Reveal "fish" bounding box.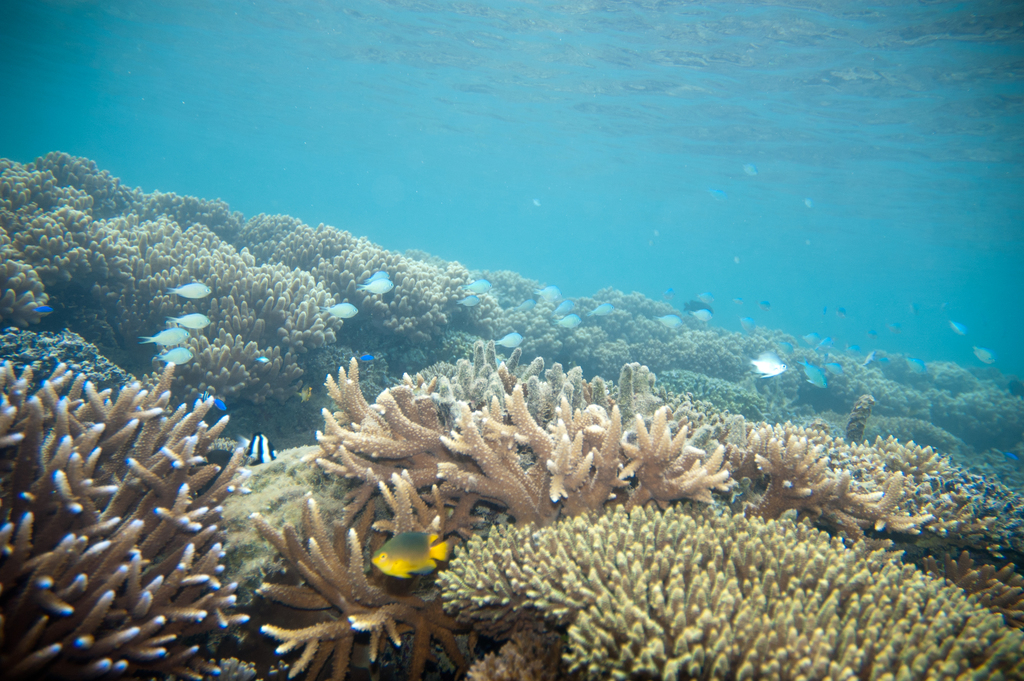
Revealed: 659,315,687,329.
